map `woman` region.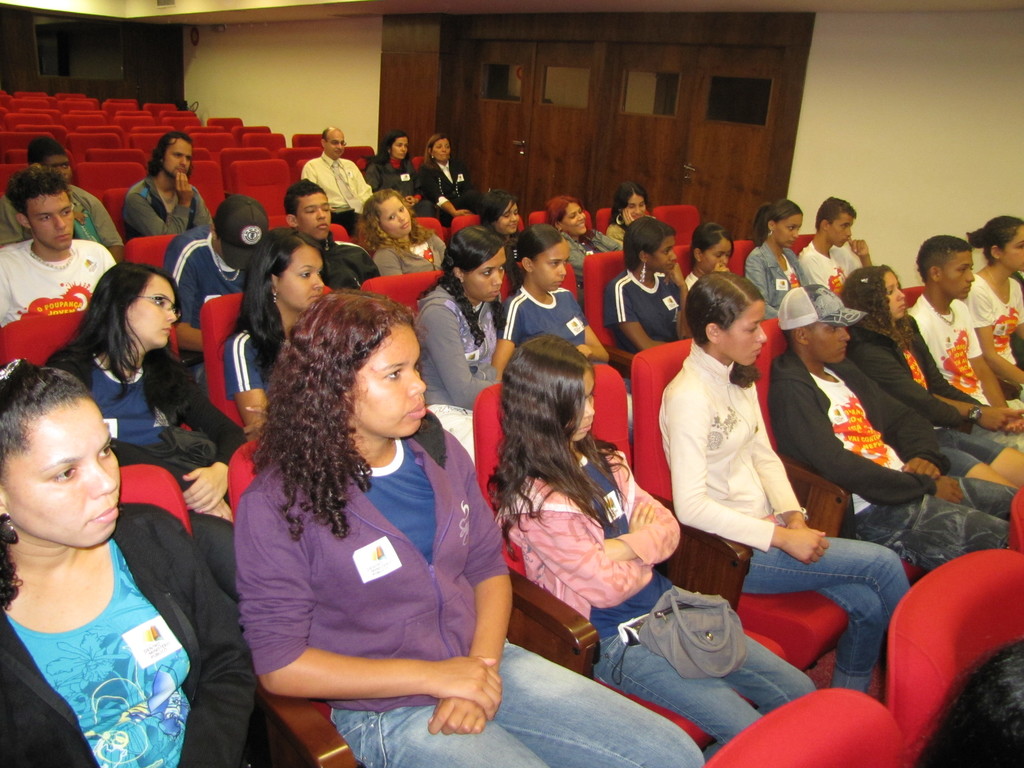
Mapped to select_region(489, 326, 819, 751).
